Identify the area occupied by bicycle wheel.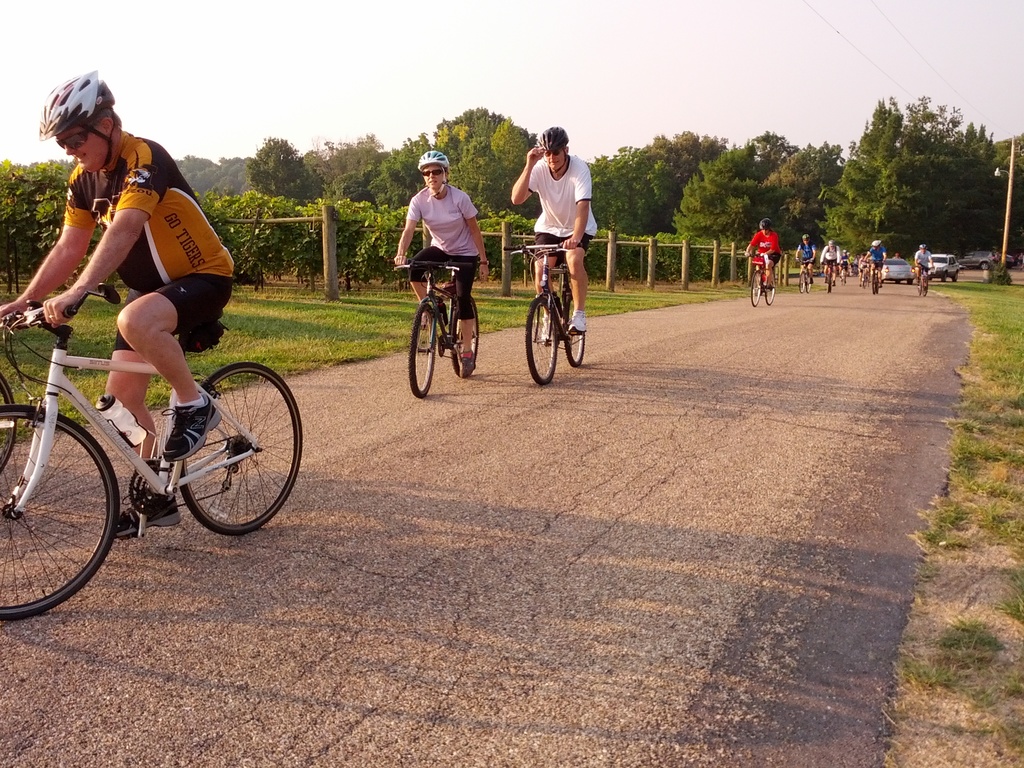
Area: Rect(562, 289, 586, 367).
